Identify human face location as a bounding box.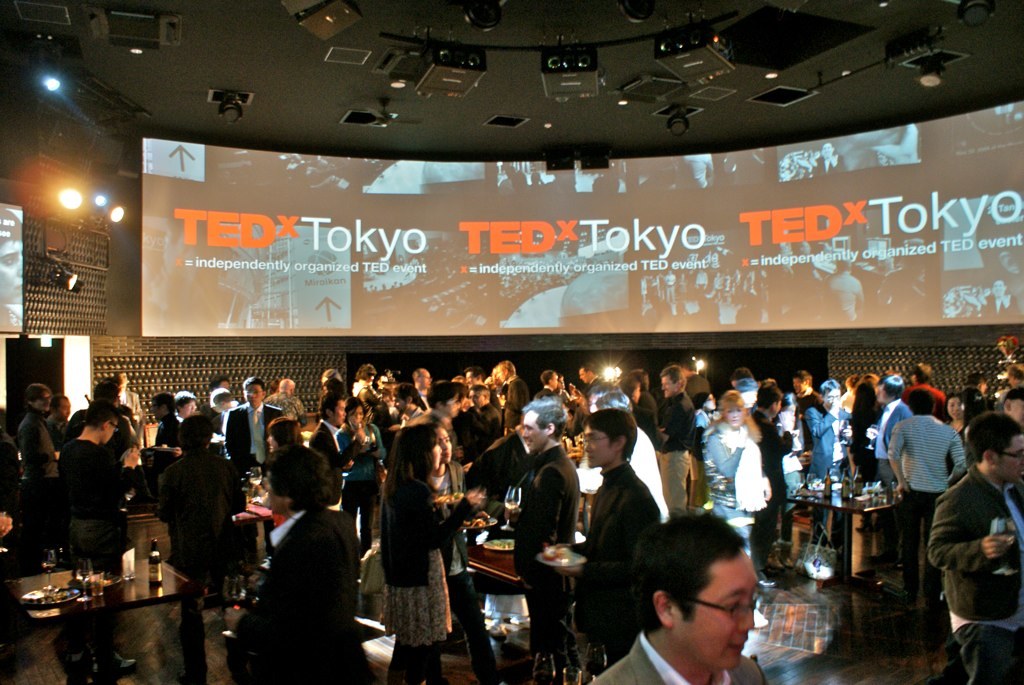
(671,548,753,667).
